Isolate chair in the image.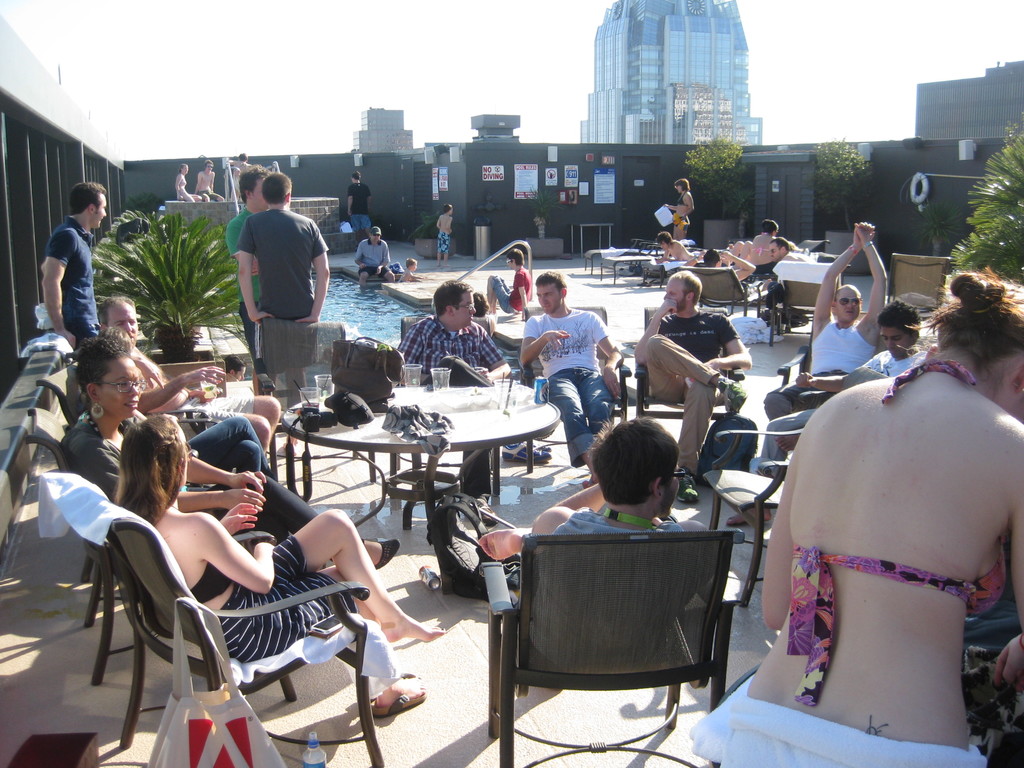
Isolated region: bbox(515, 303, 630, 472).
